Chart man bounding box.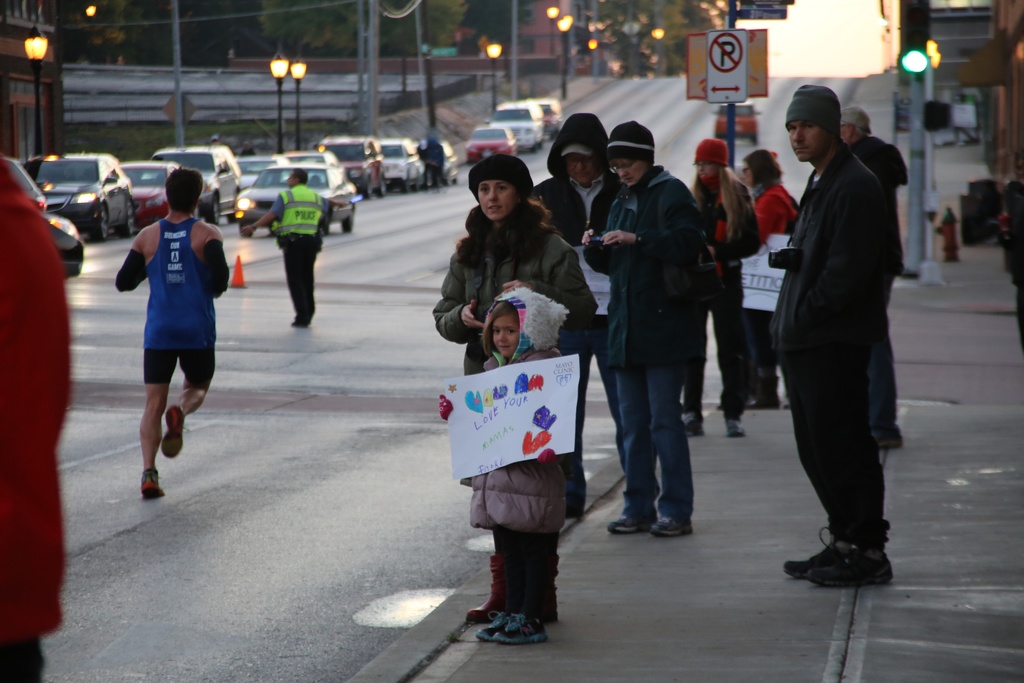
Charted: {"x1": 835, "y1": 107, "x2": 909, "y2": 448}.
